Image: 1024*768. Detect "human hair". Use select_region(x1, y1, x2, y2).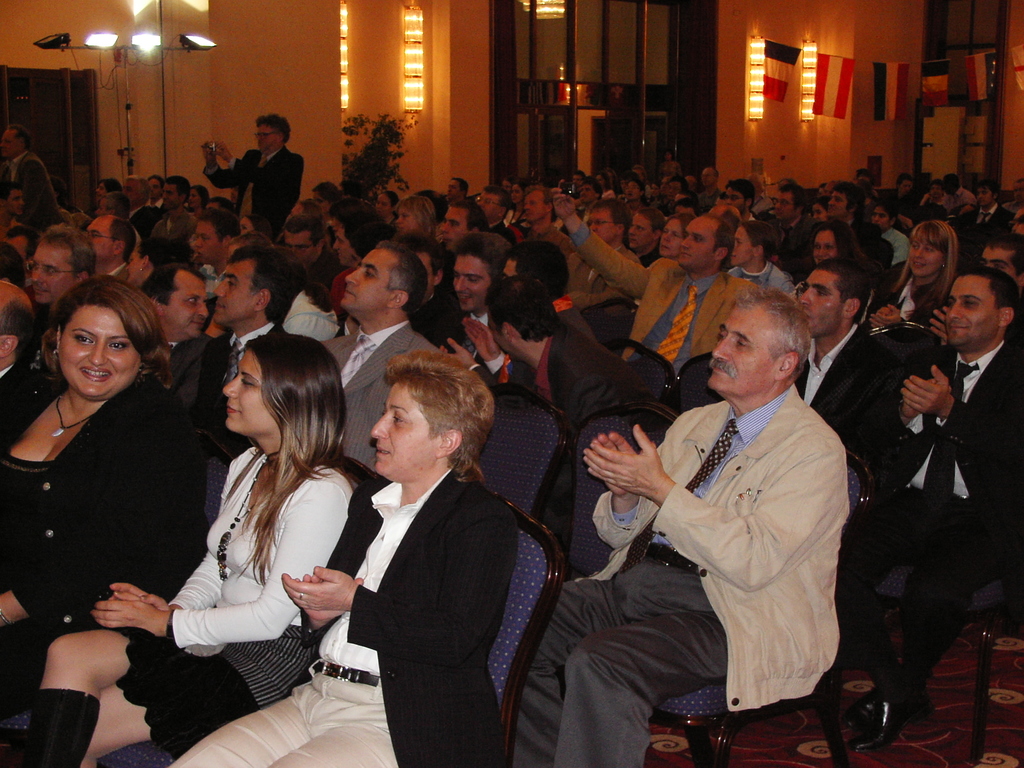
select_region(0, 294, 41, 362).
